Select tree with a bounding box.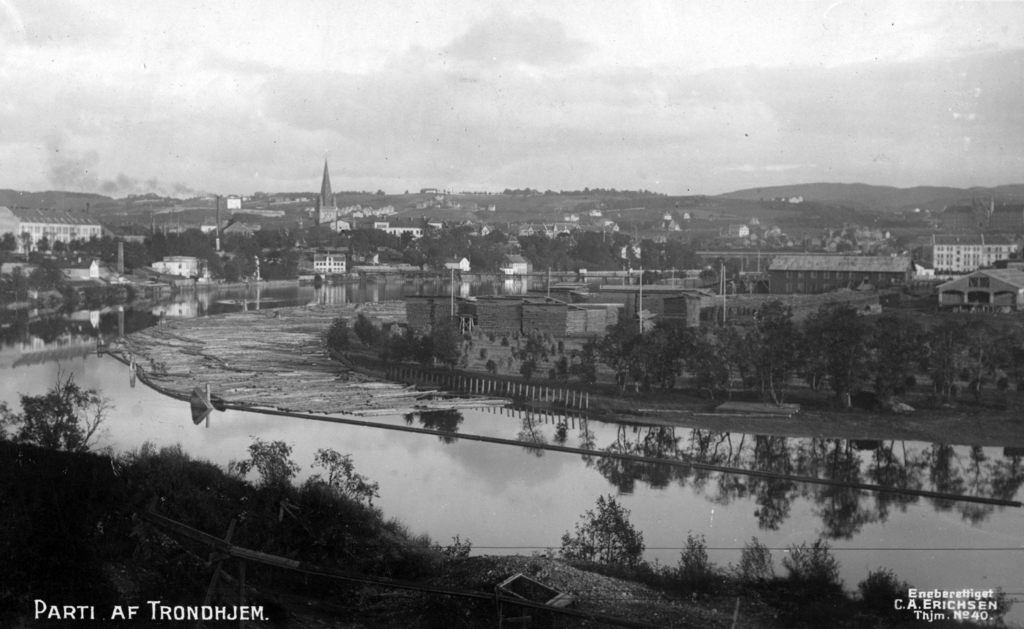
(329, 313, 353, 354).
